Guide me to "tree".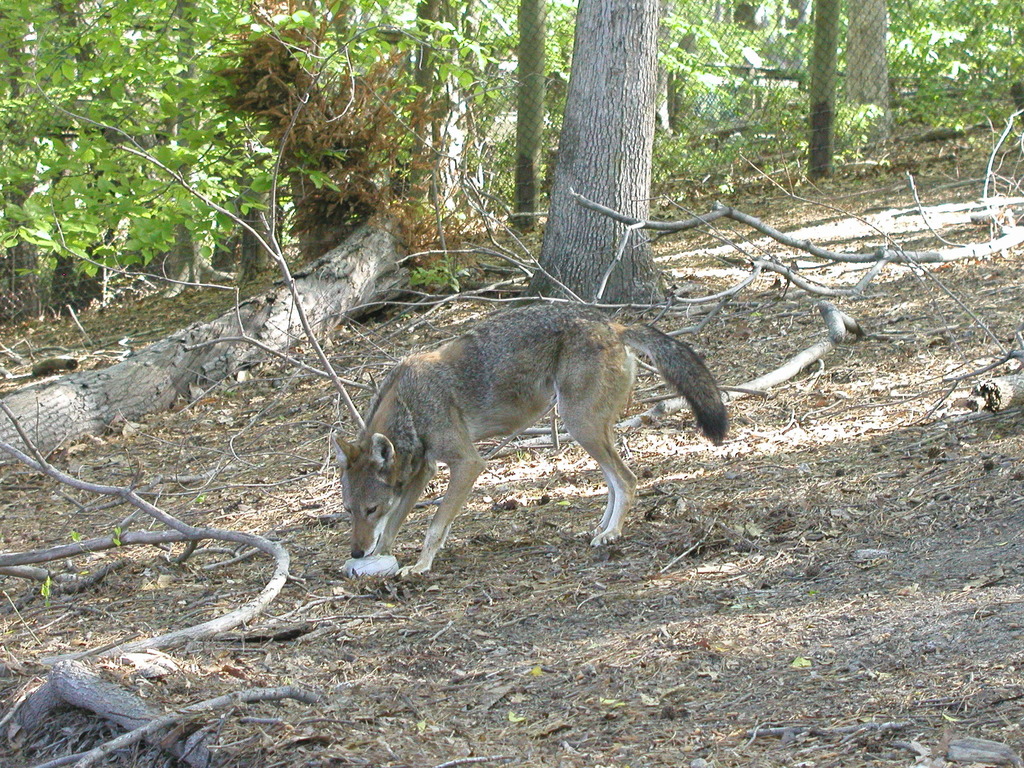
Guidance: (x1=0, y1=0, x2=361, y2=329).
